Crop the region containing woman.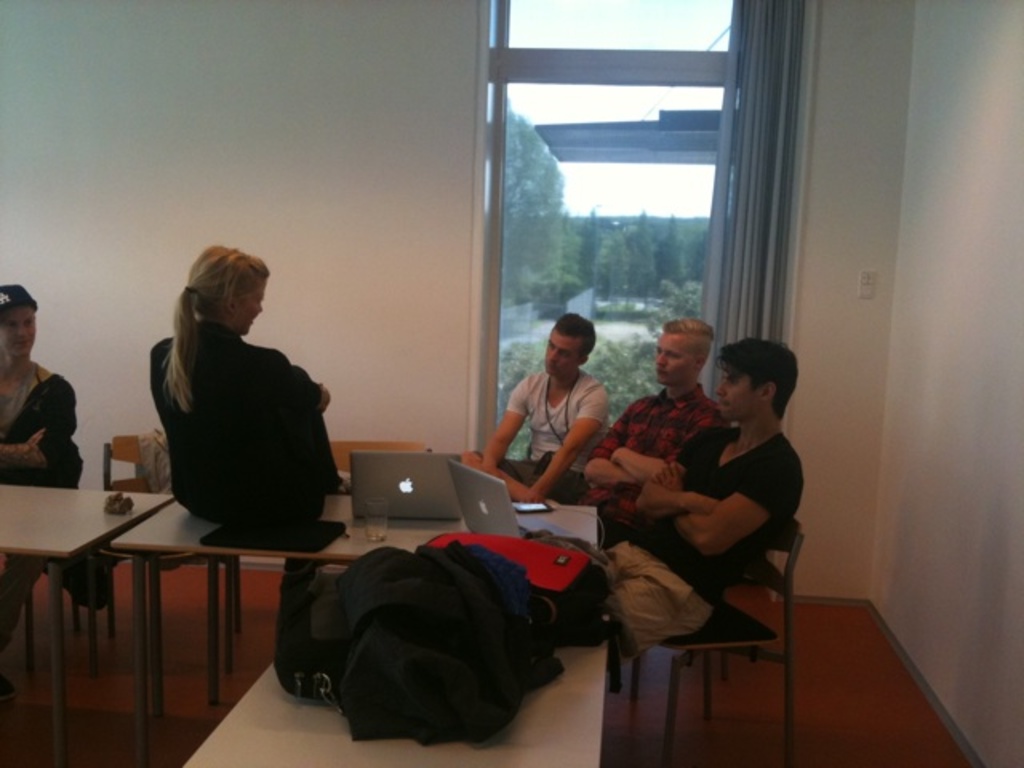
Crop region: box=[128, 210, 374, 562].
